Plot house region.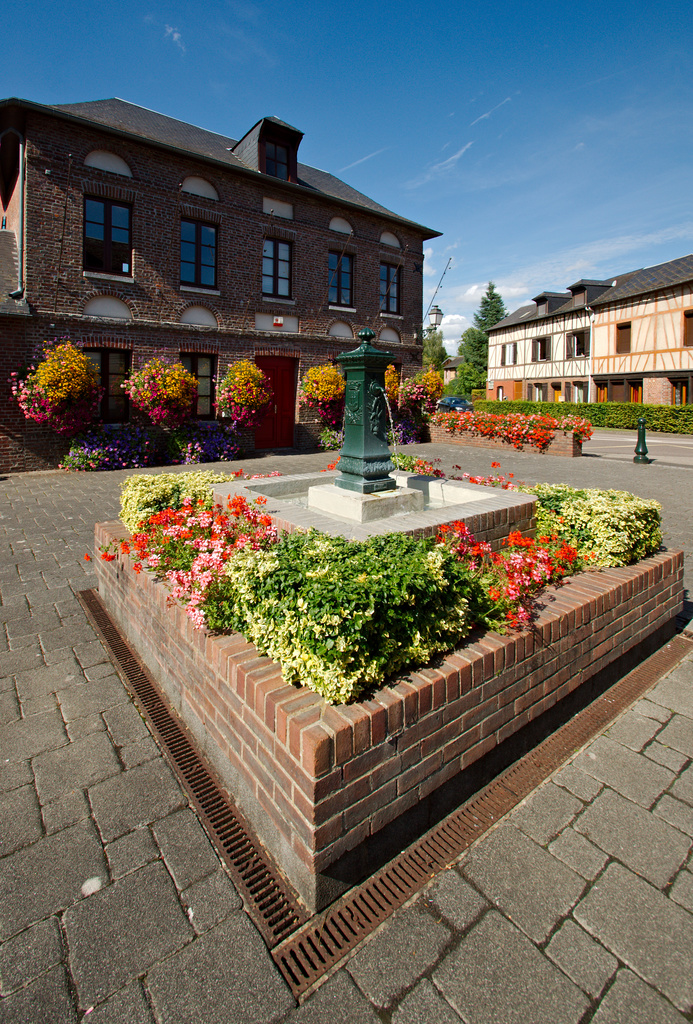
Plotted at rect(482, 293, 582, 400).
